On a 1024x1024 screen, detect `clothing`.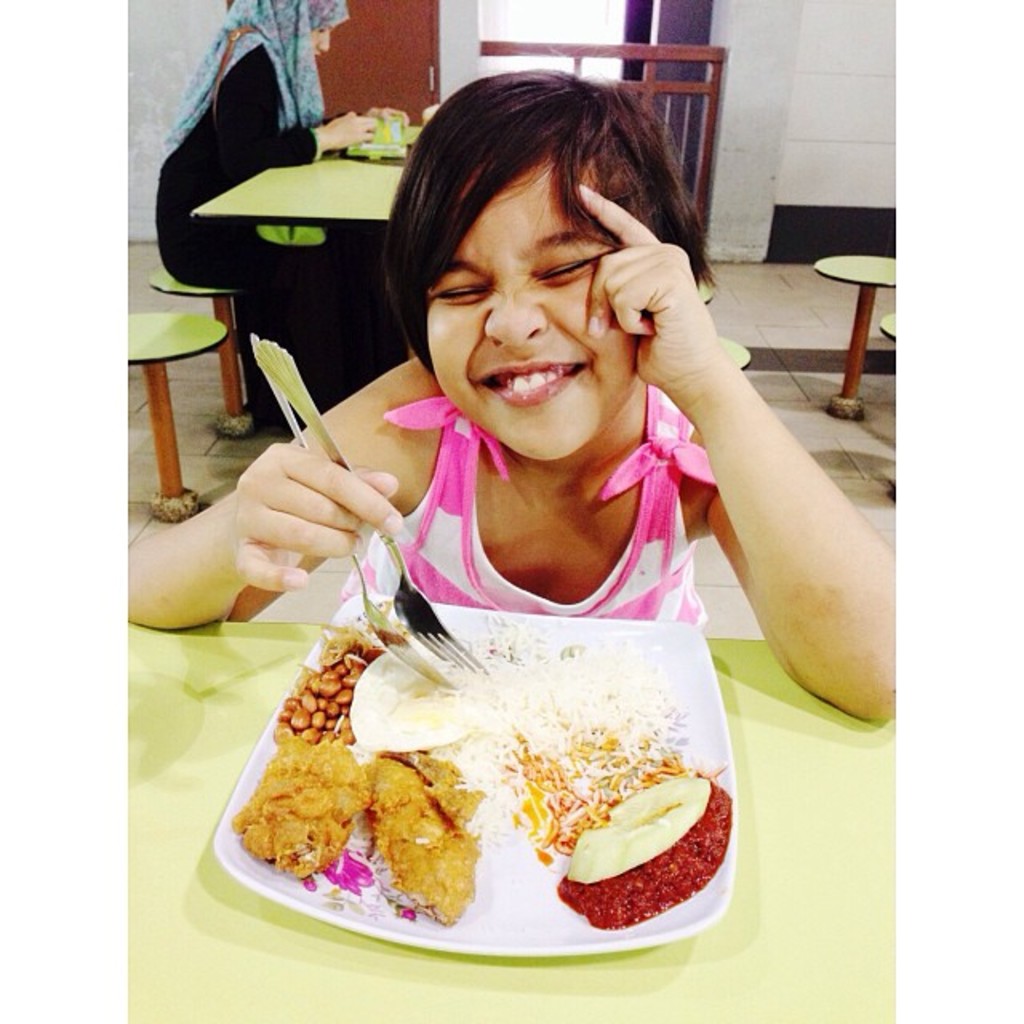
box(152, 0, 398, 427).
